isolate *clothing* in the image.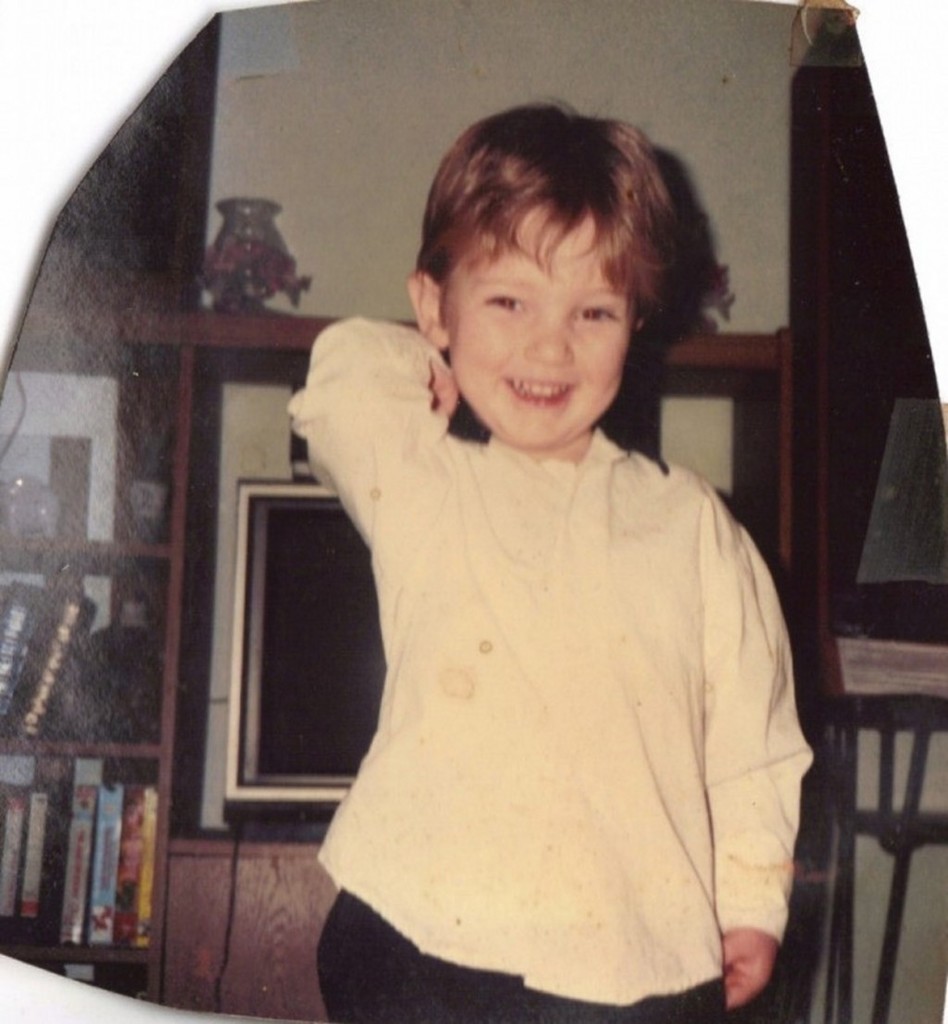
Isolated region: 281, 329, 808, 992.
